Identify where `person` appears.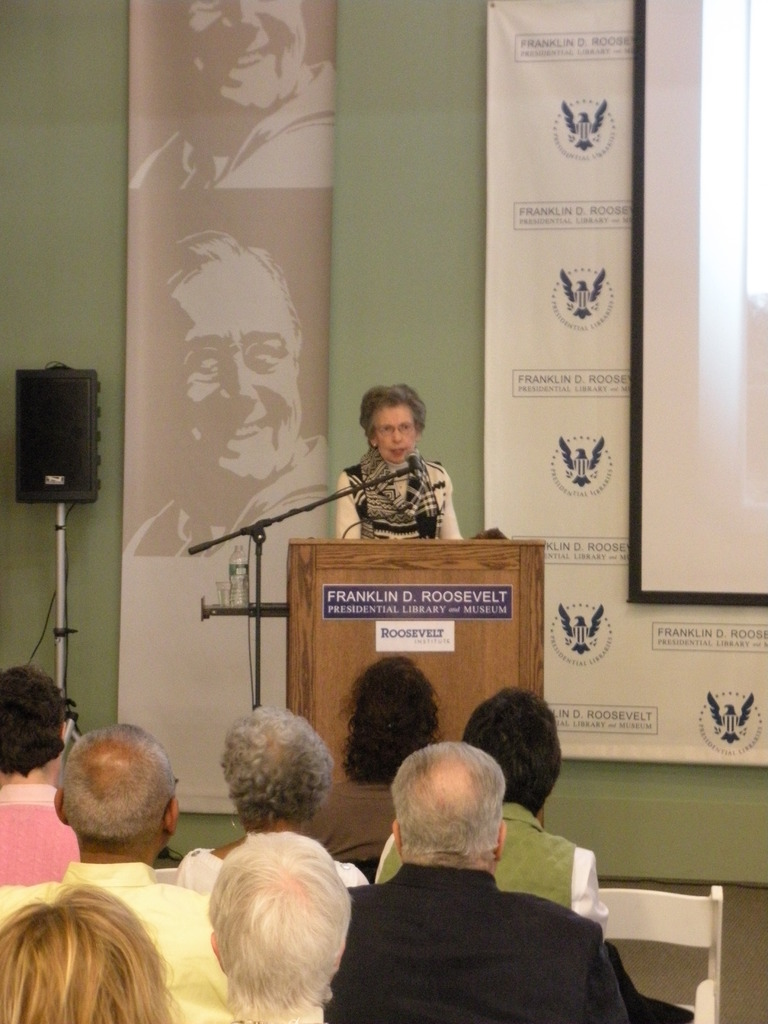
Appears at bbox=[324, 369, 465, 563].
